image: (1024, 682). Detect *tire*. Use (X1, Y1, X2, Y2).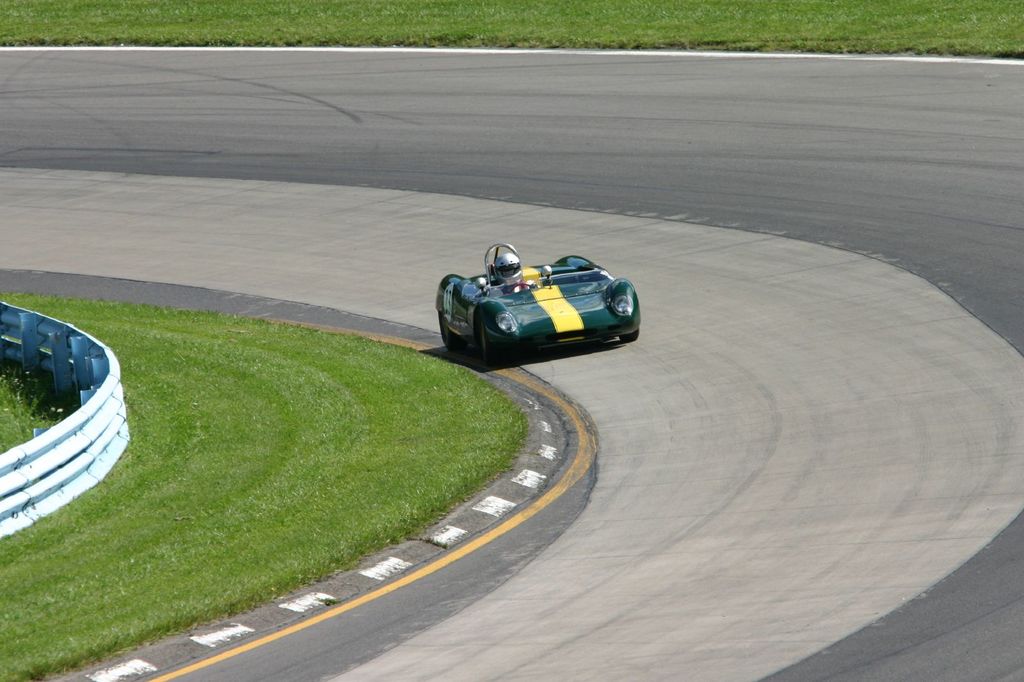
(440, 312, 467, 355).
